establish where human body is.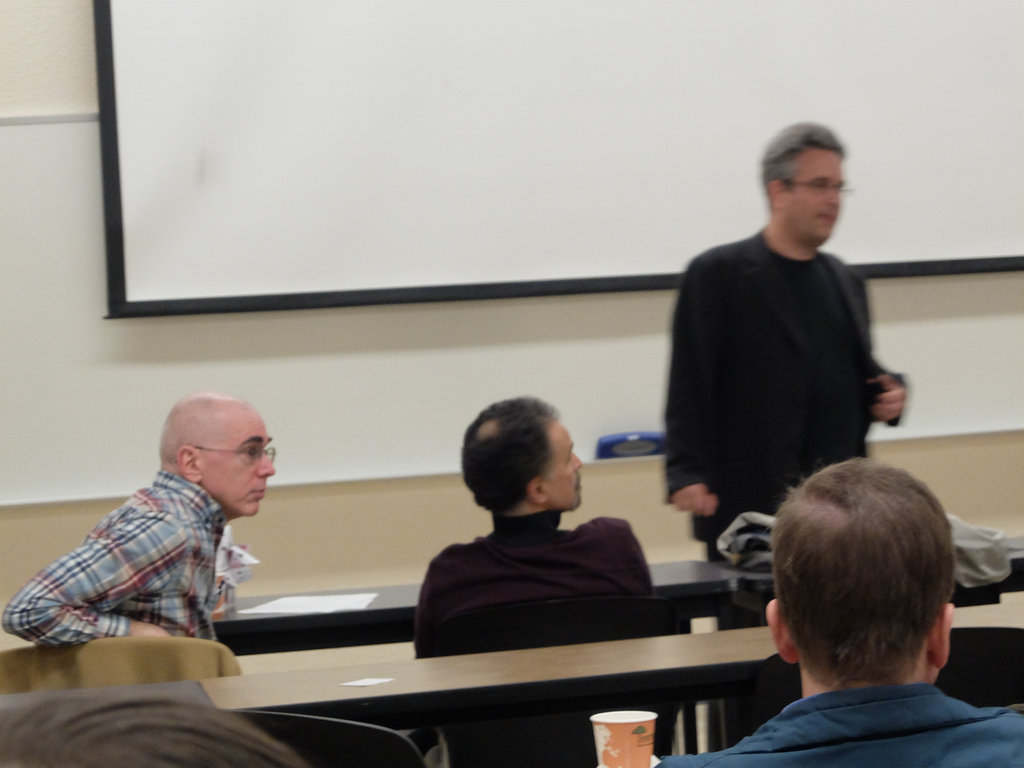
Established at select_region(662, 217, 898, 573).
